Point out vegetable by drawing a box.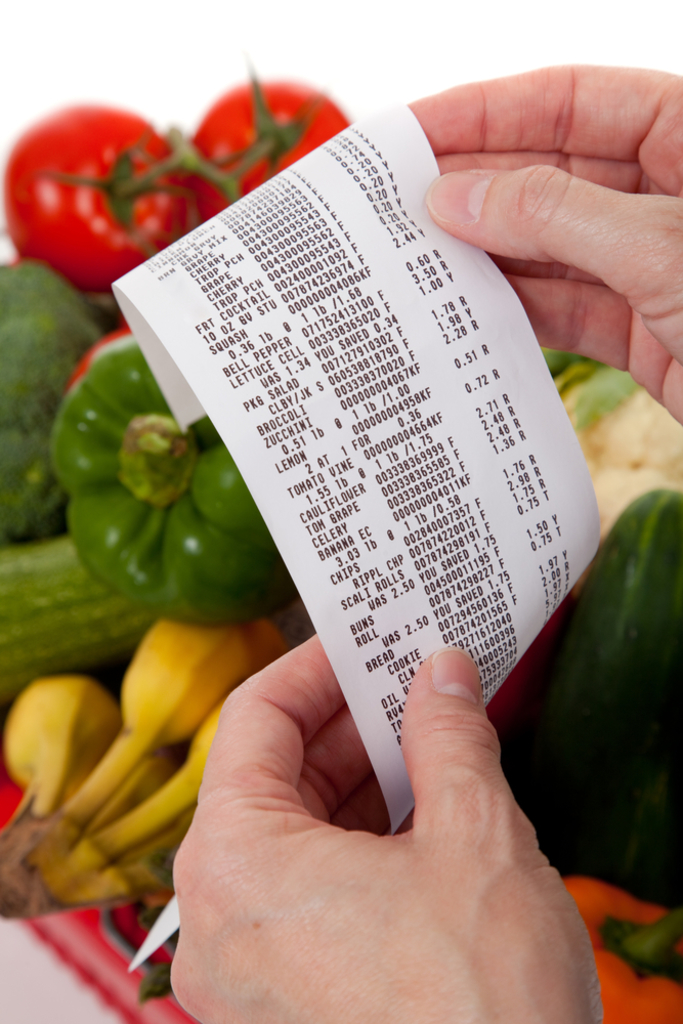
(left=56, top=321, right=298, bottom=618).
